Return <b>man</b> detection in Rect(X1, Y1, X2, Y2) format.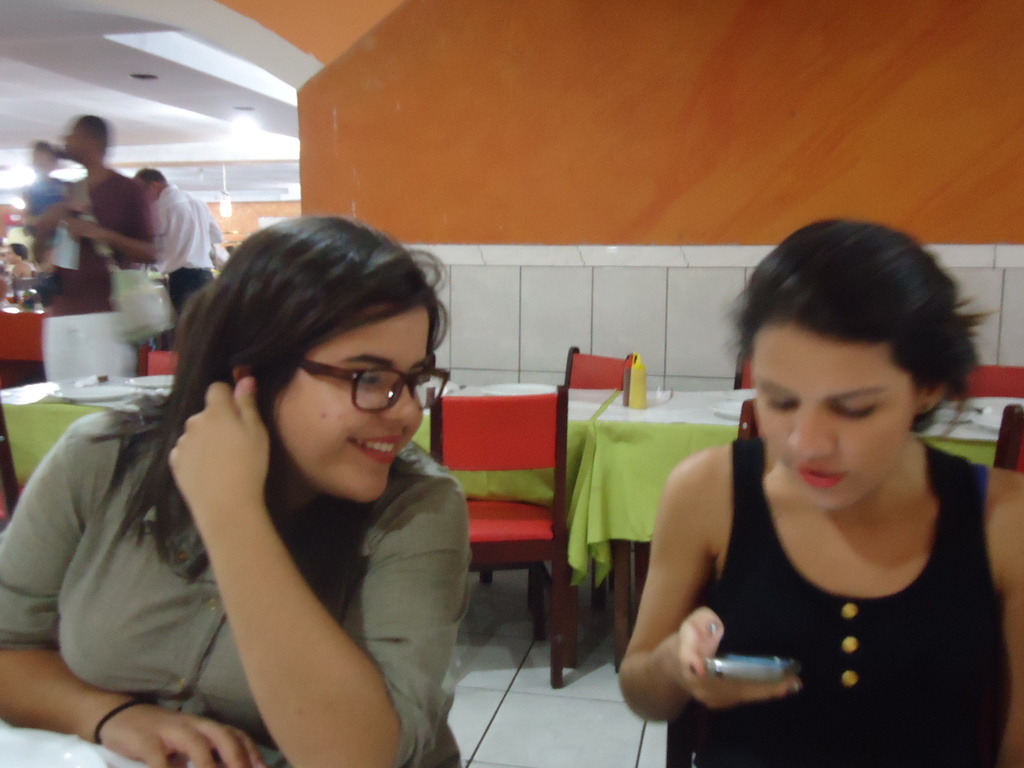
Rect(31, 113, 160, 318).
